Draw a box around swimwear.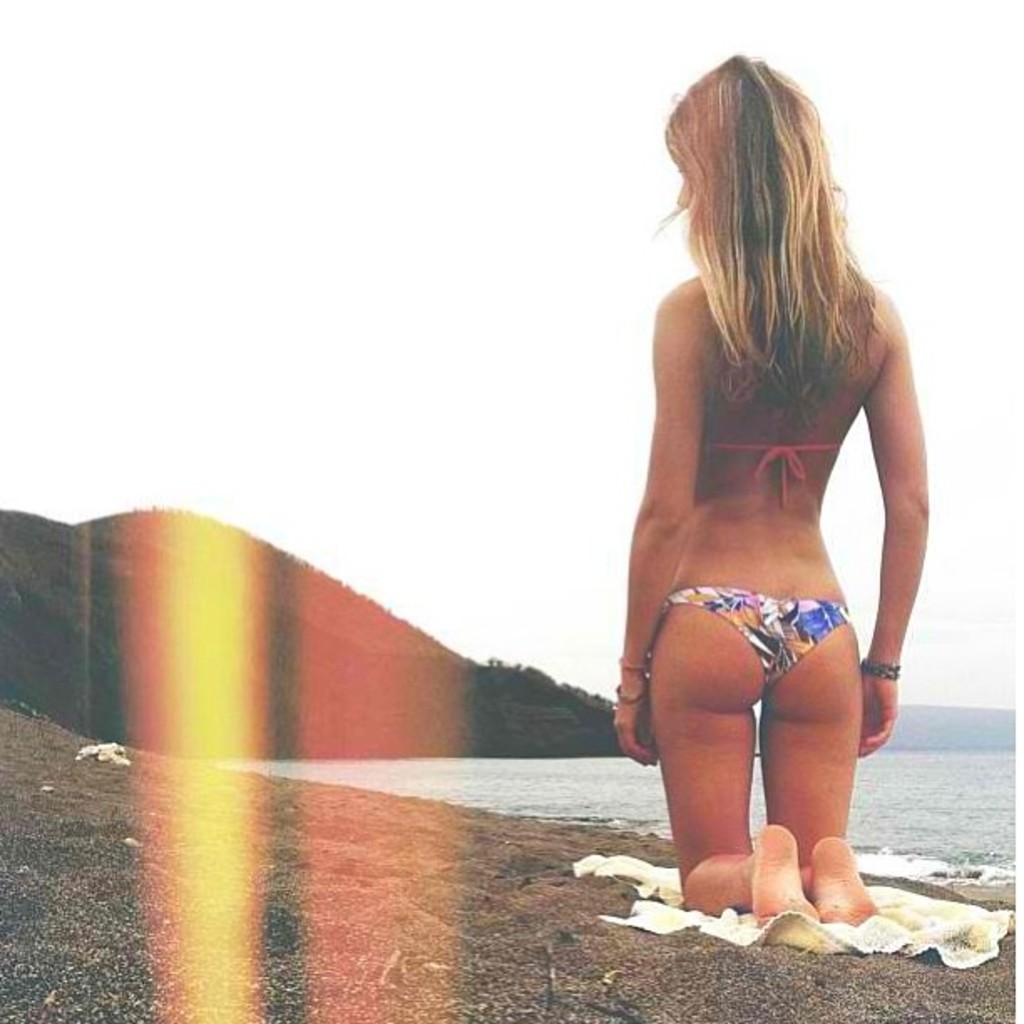
[709,440,843,505].
